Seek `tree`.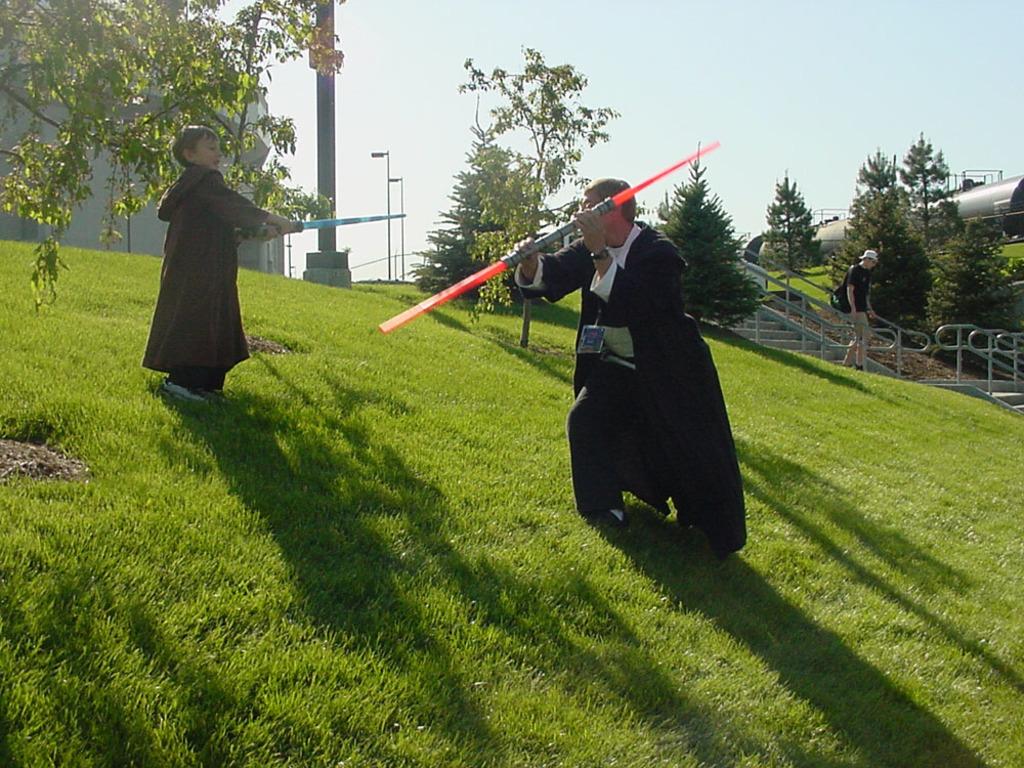
Rect(407, 38, 622, 316).
